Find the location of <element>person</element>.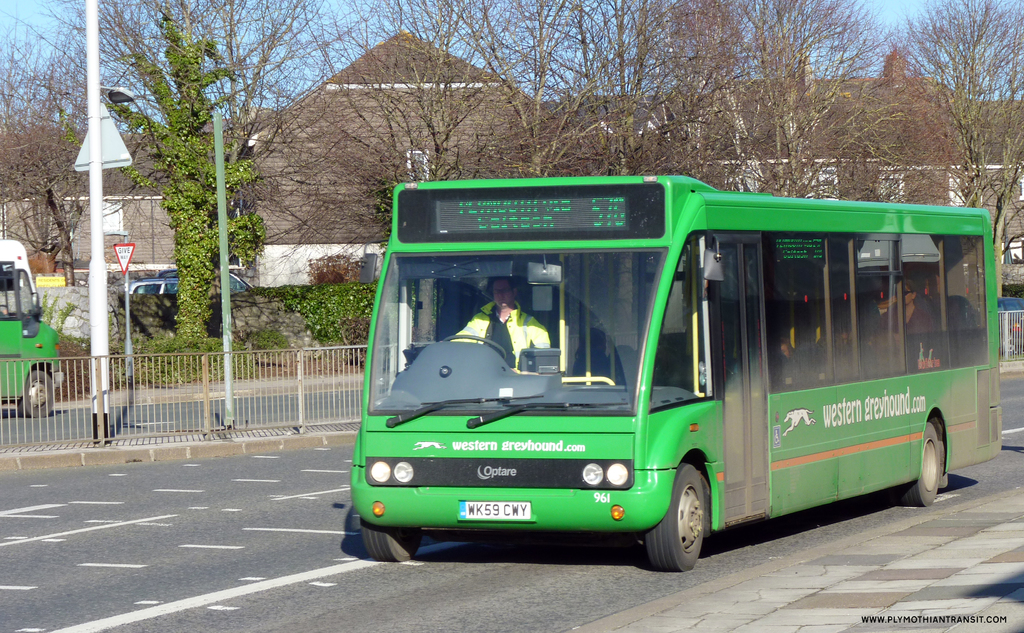
Location: left=869, top=278, right=934, bottom=360.
